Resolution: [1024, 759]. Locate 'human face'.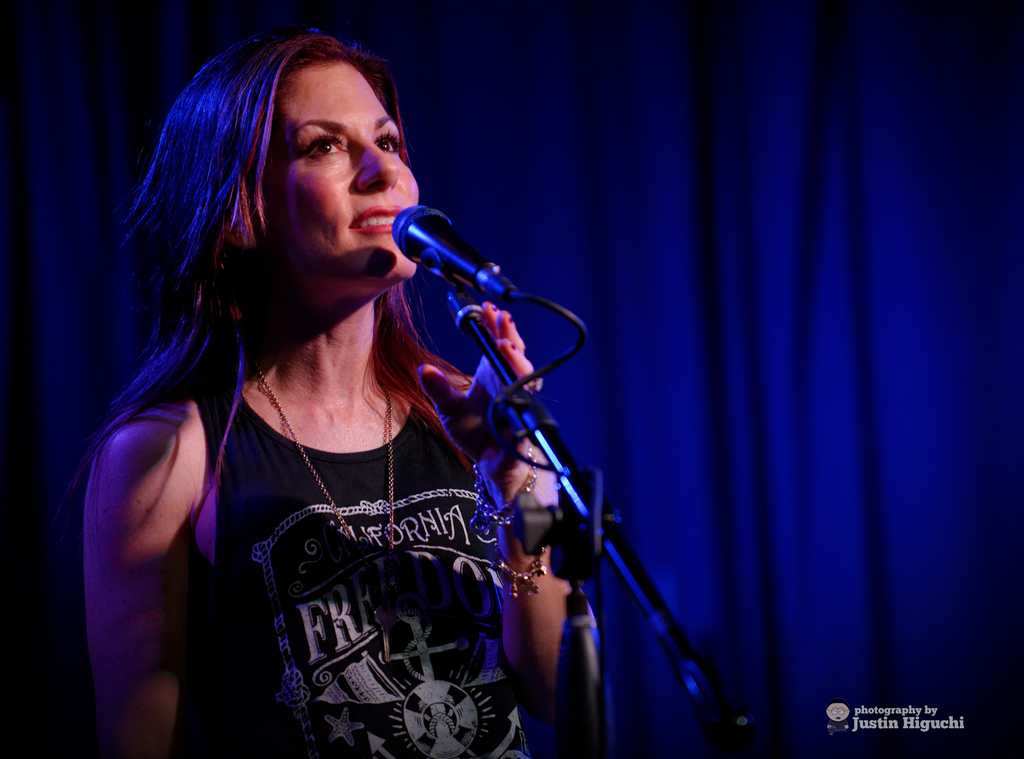
<region>243, 37, 413, 300</region>.
